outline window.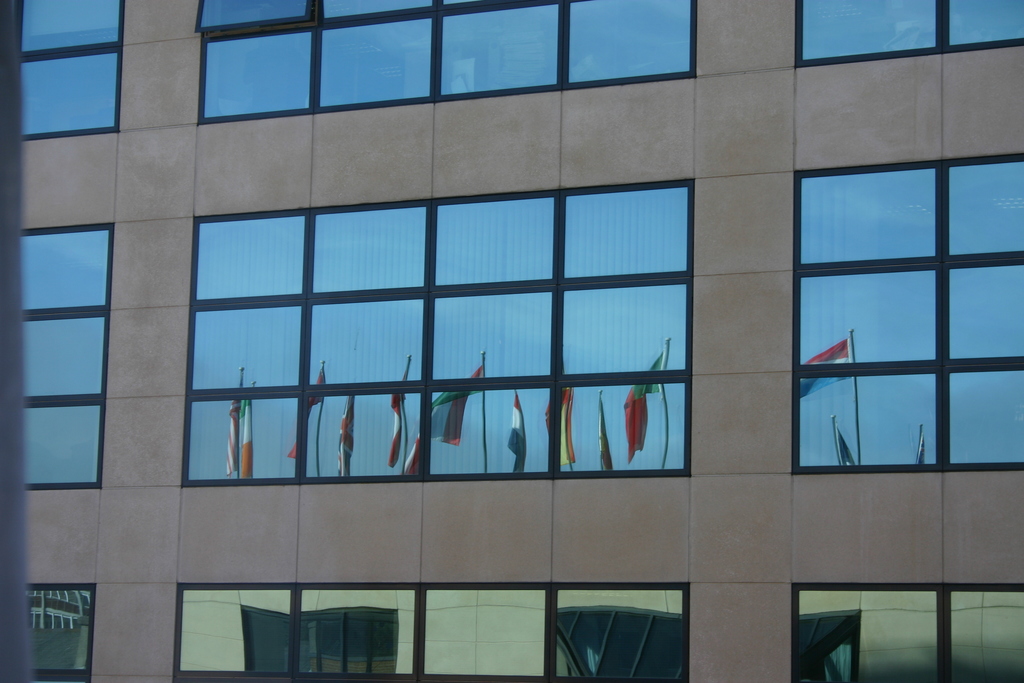
Outline: [x1=779, y1=119, x2=998, y2=514].
